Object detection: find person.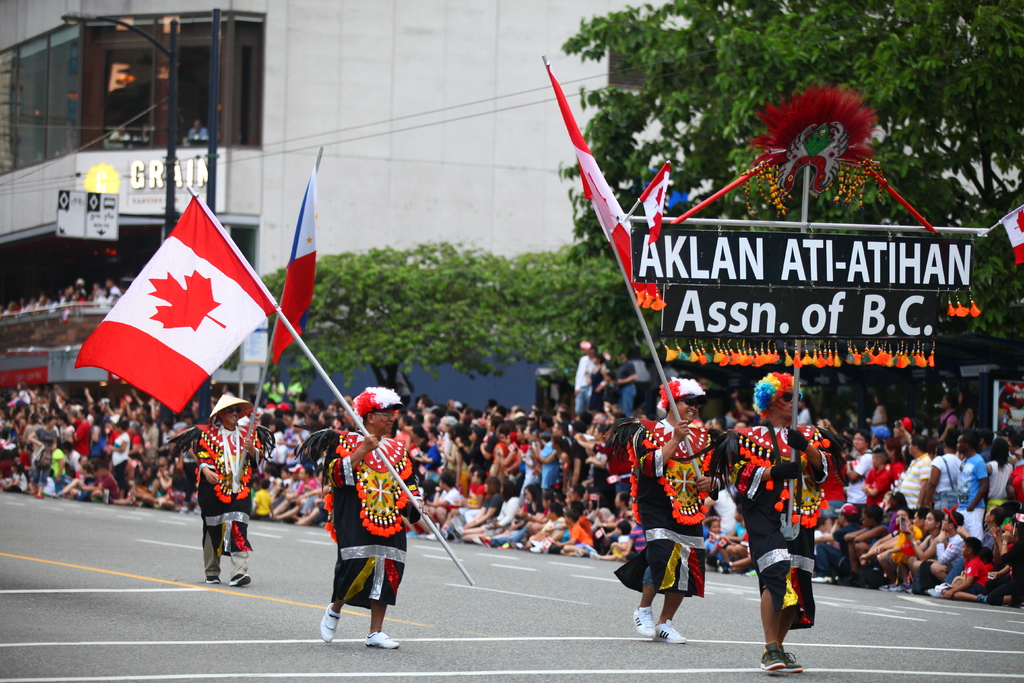
crop(27, 413, 59, 498).
